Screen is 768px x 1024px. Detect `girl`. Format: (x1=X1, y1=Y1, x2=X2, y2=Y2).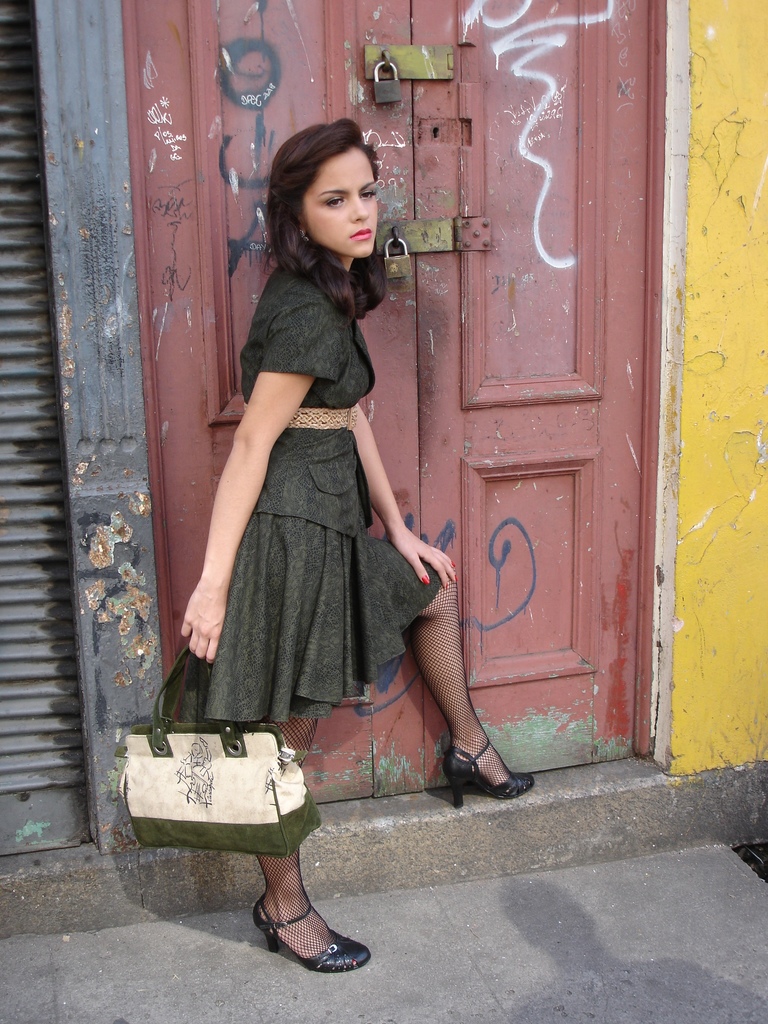
(x1=175, y1=121, x2=536, y2=975).
